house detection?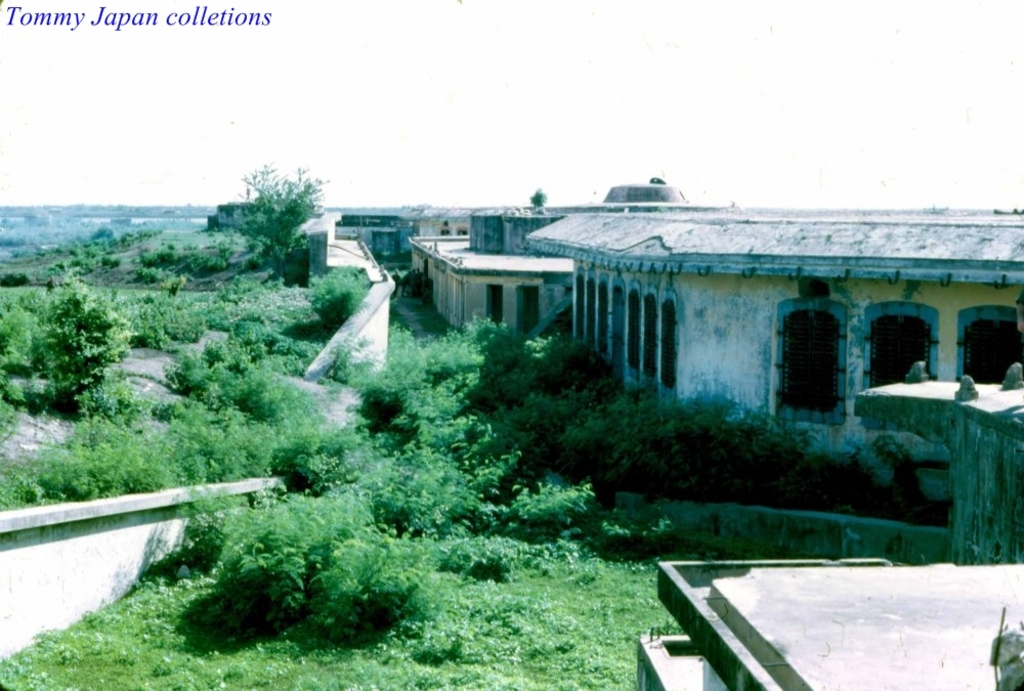
<bbox>850, 359, 1021, 564</bbox>
